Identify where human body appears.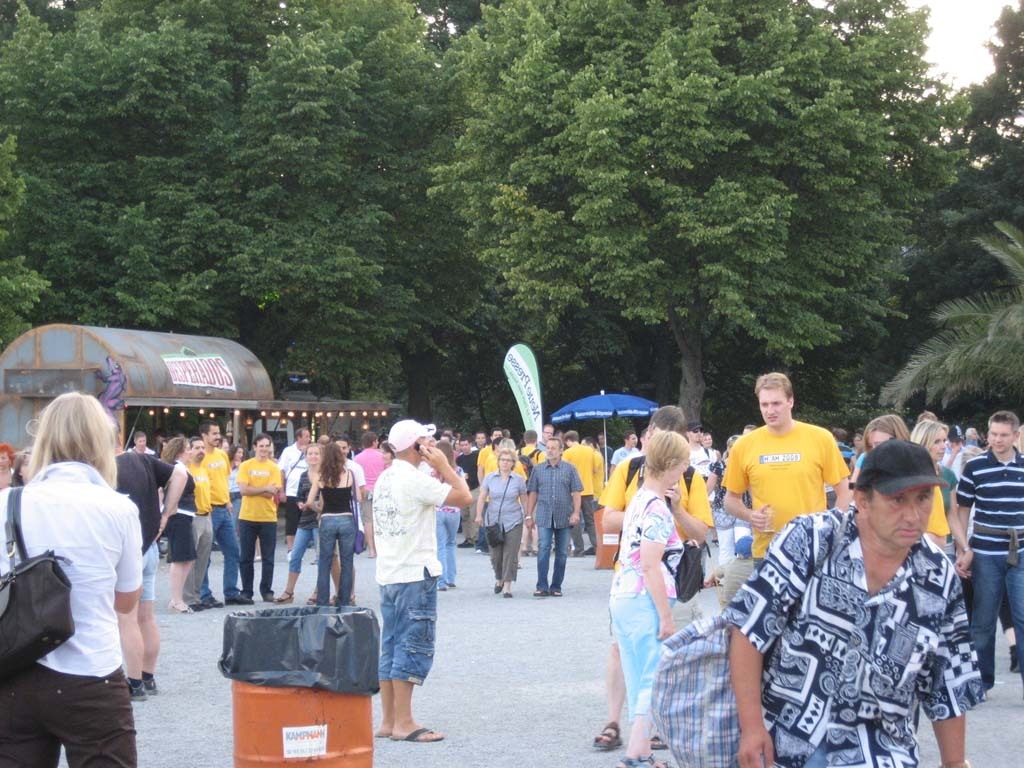
Appears at Rect(156, 432, 191, 622).
